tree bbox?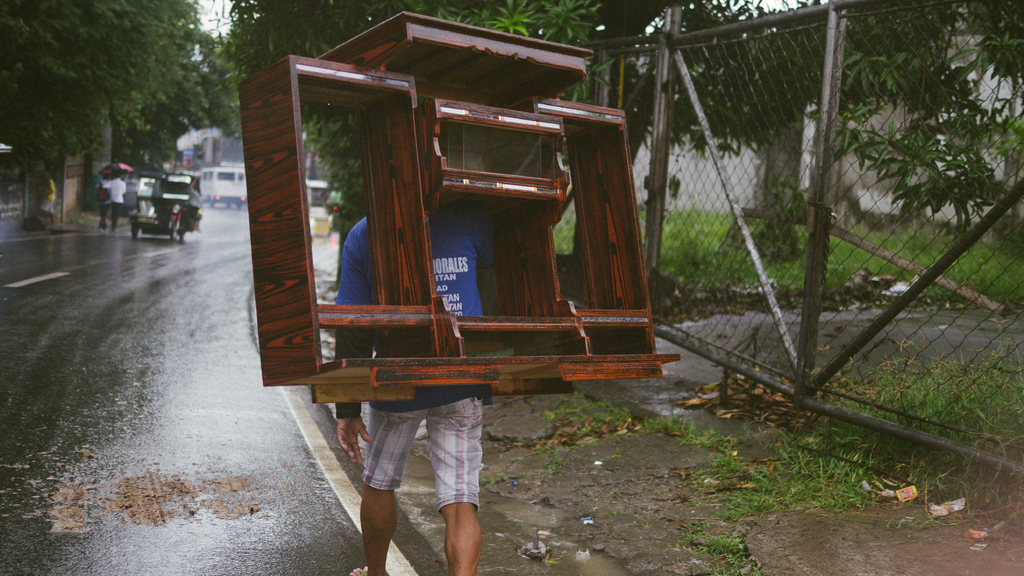
225 0 1023 240
